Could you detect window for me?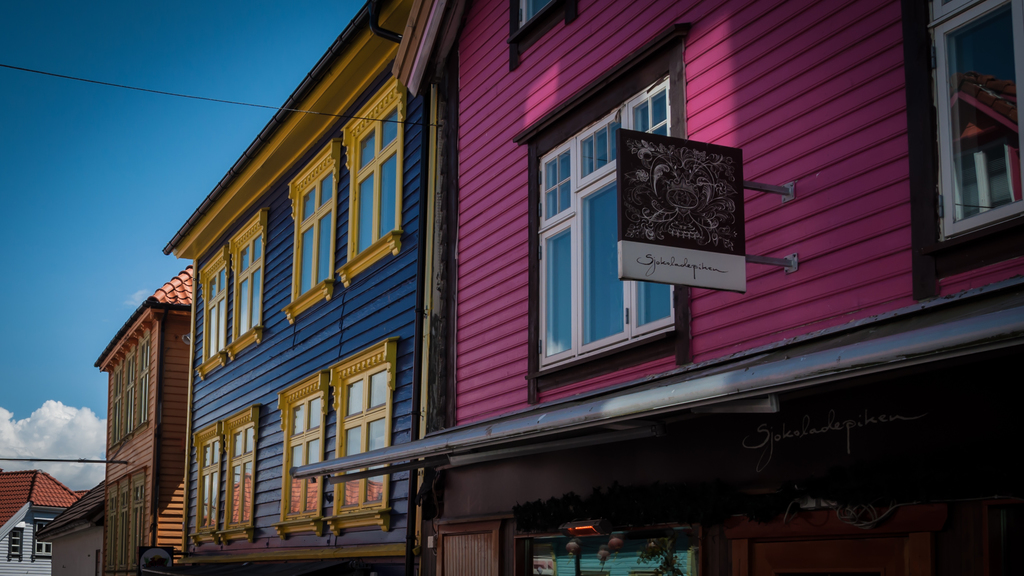
Detection result: bbox(527, 66, 673, 377).
